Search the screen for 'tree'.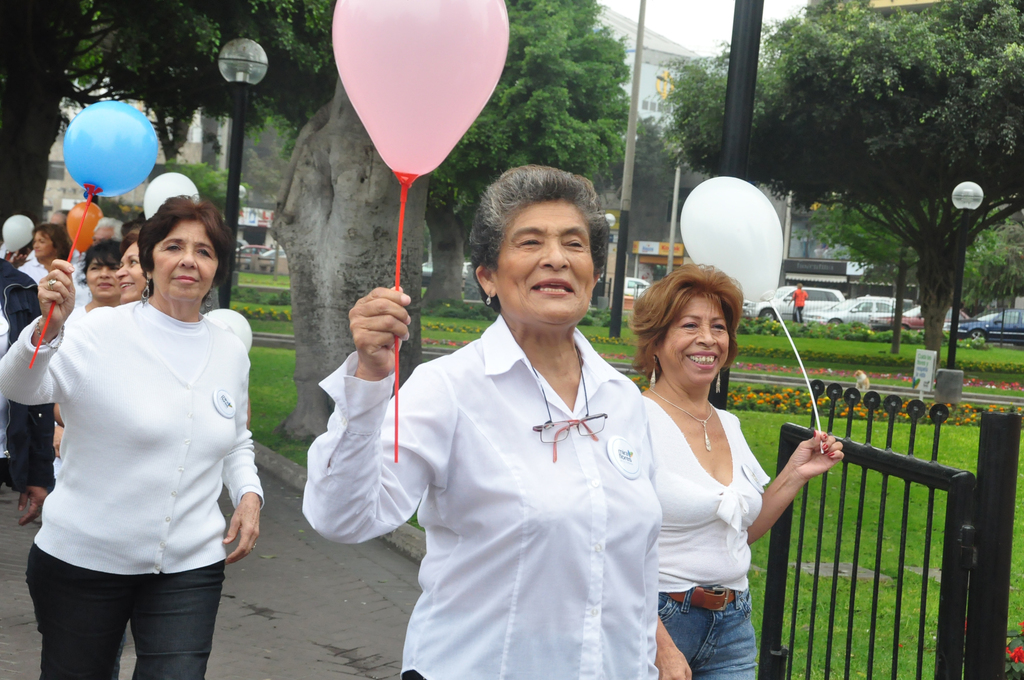
Found at locate(266, 85, 477, 461).
